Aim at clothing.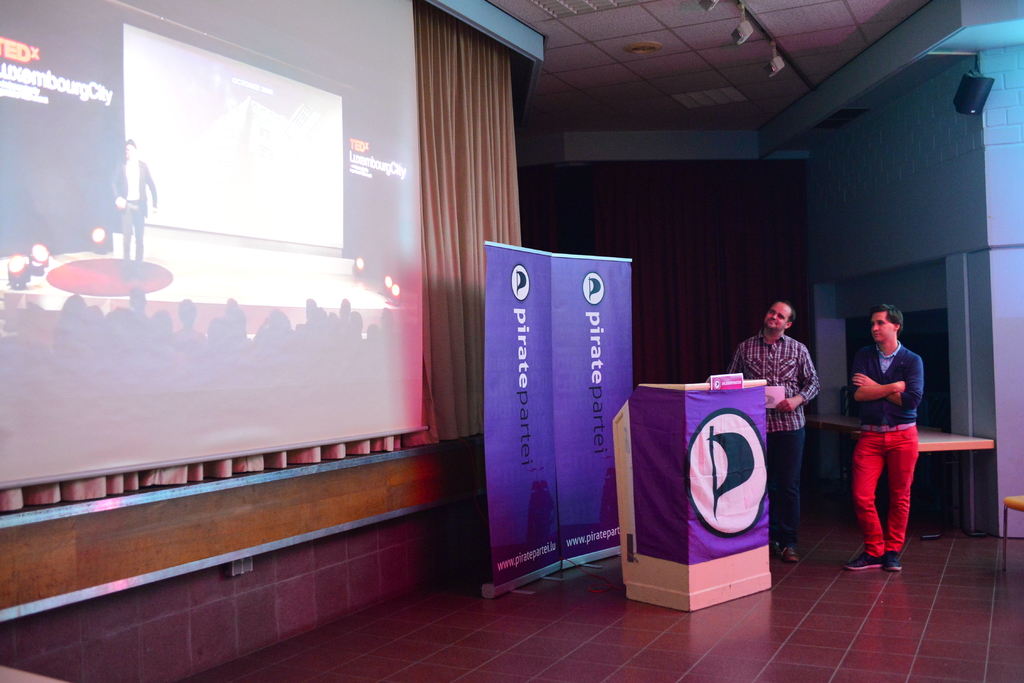
Aimed at {"left": 111, "top": 154, "right": 156, "bottom": 272}.
